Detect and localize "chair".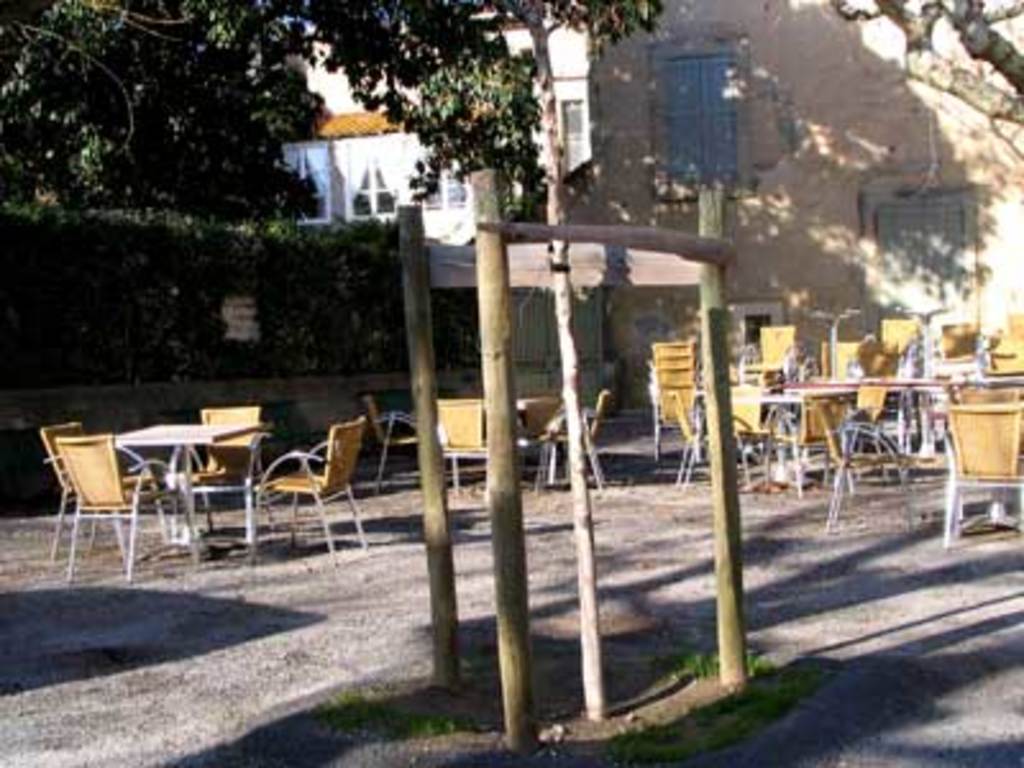
Localized at bbox=(433, 397, 489, 499).
